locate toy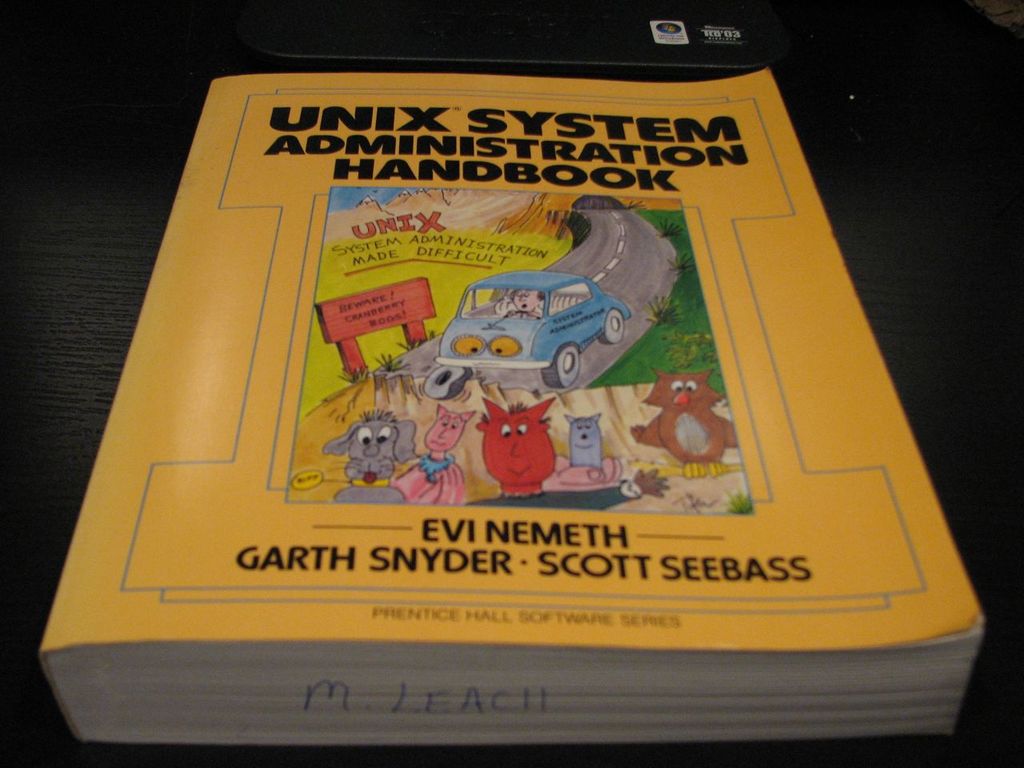
select_region(488, 386, 558, 504)
